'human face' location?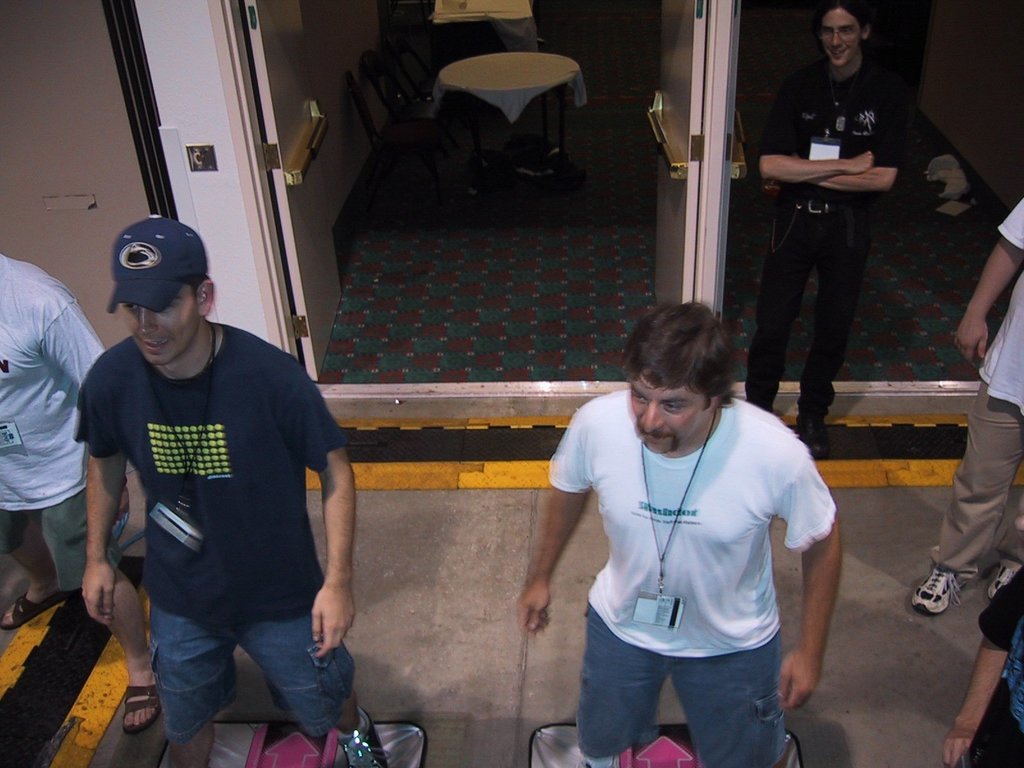
117/284/200/364
